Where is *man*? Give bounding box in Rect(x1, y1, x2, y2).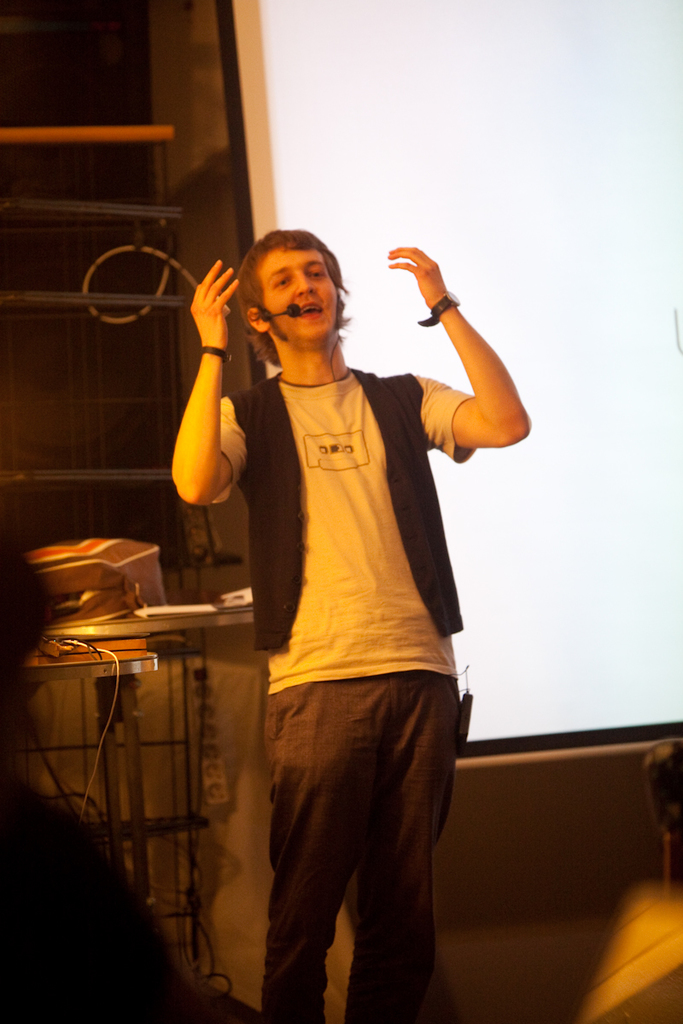
Rect(153, 216, 511, 991).
